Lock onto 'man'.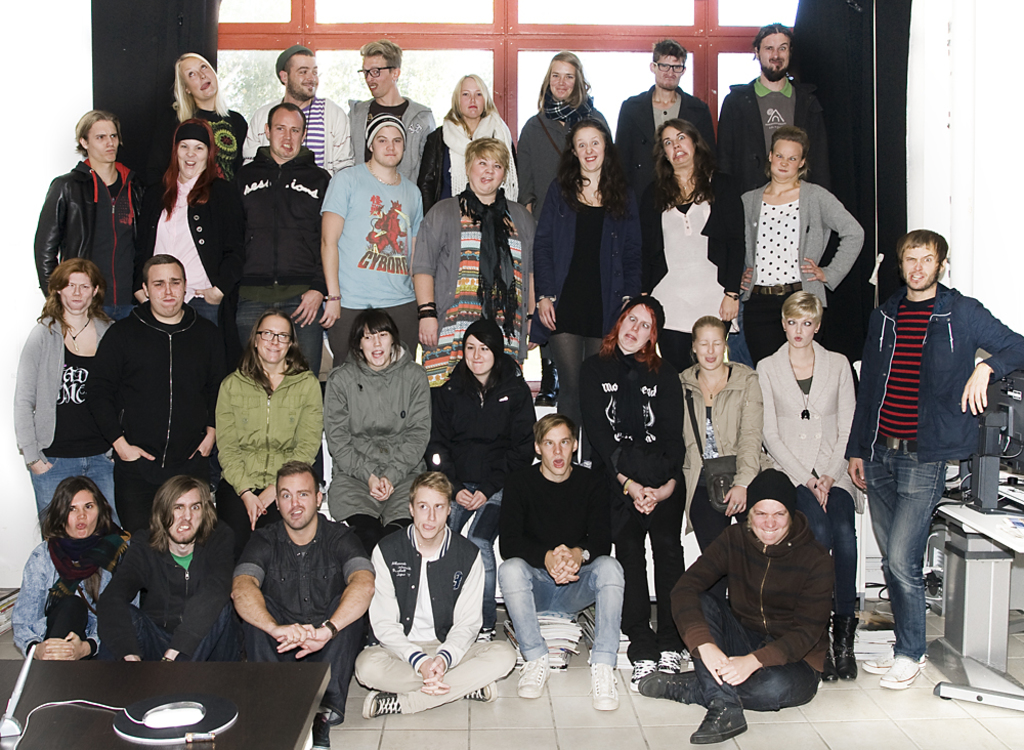
Locked: pyautogui.locateOnScreen(351, 45, 439, 183).
